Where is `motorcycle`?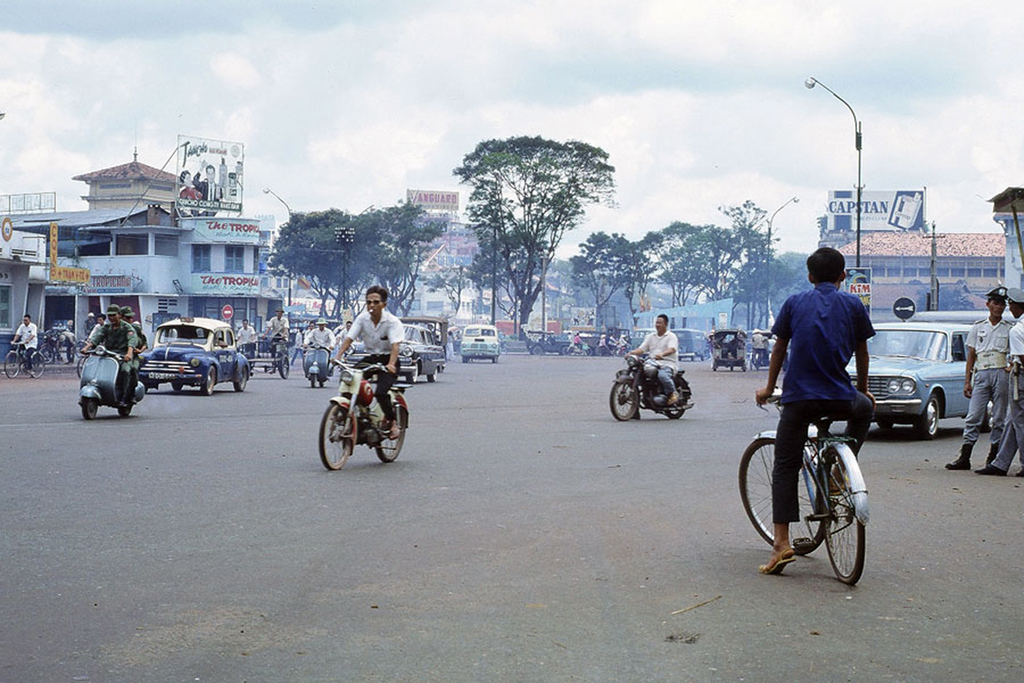
(610,355,696,421).
